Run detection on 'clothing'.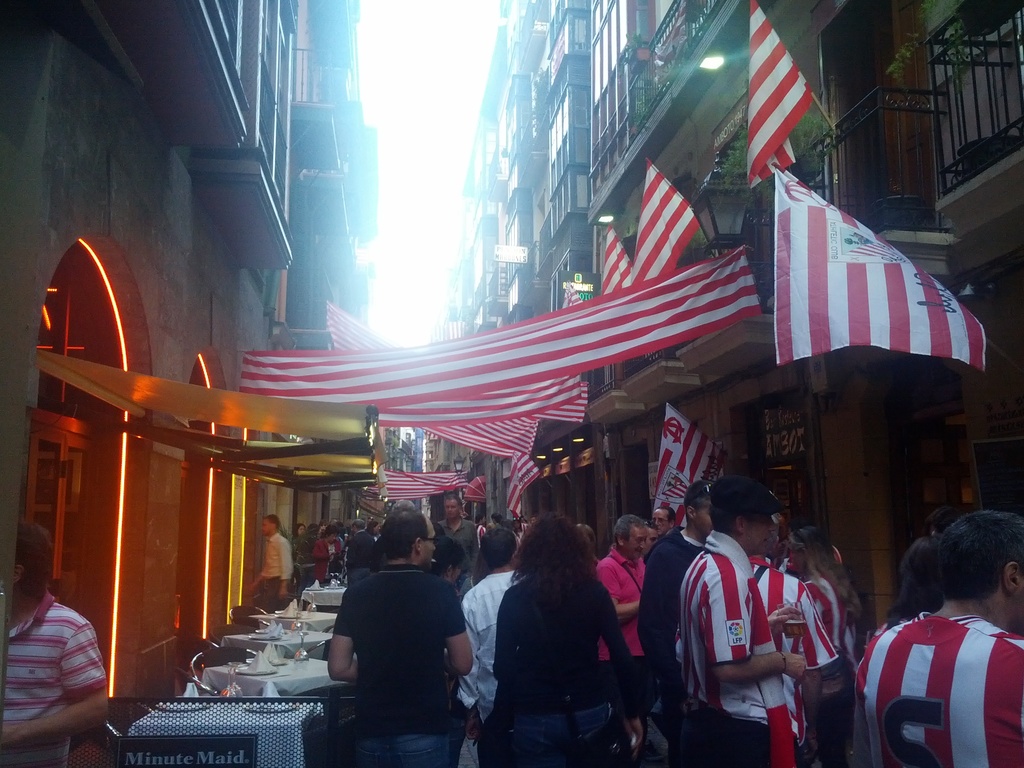
Result: bbox(261, 531, 291, 597).
